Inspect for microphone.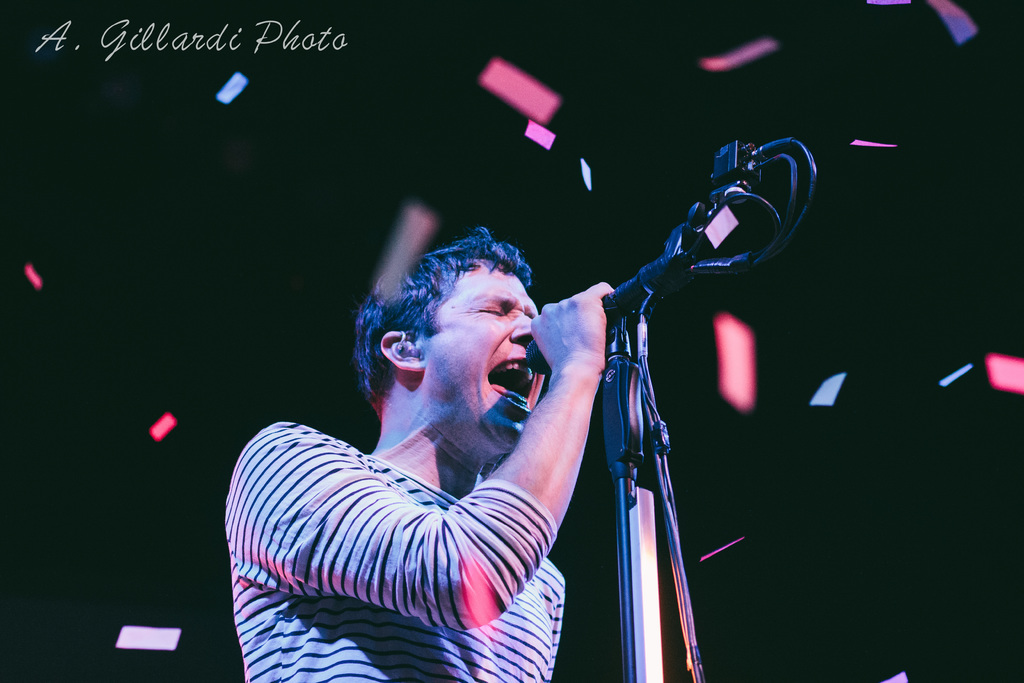
Inspection: 508 173 781 554.
